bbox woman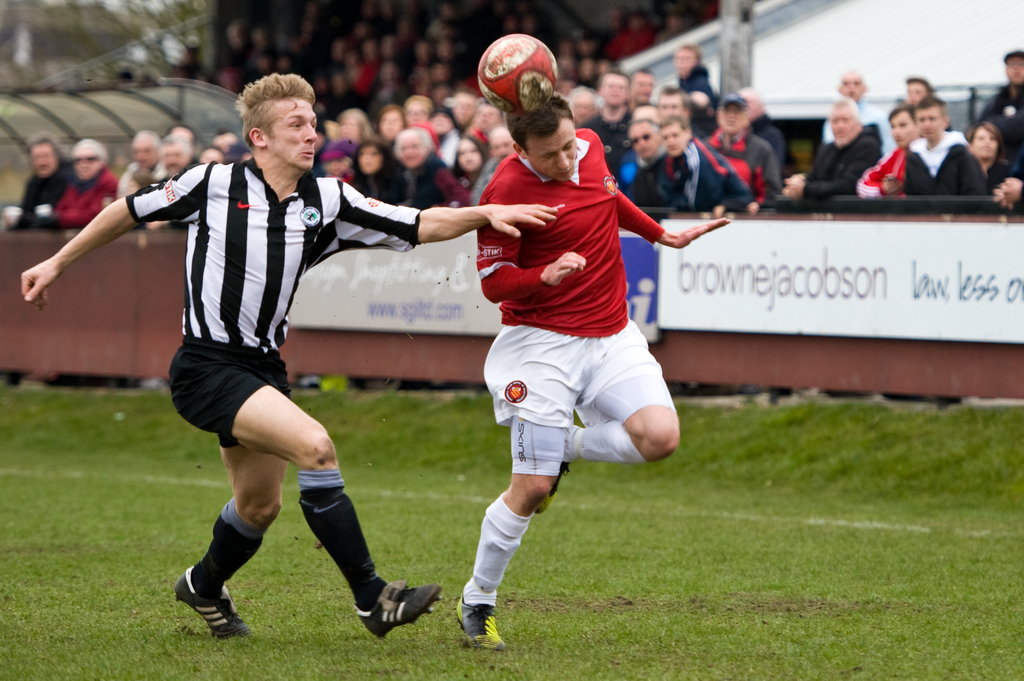
bbox=[964, 123, 1020, 189]
